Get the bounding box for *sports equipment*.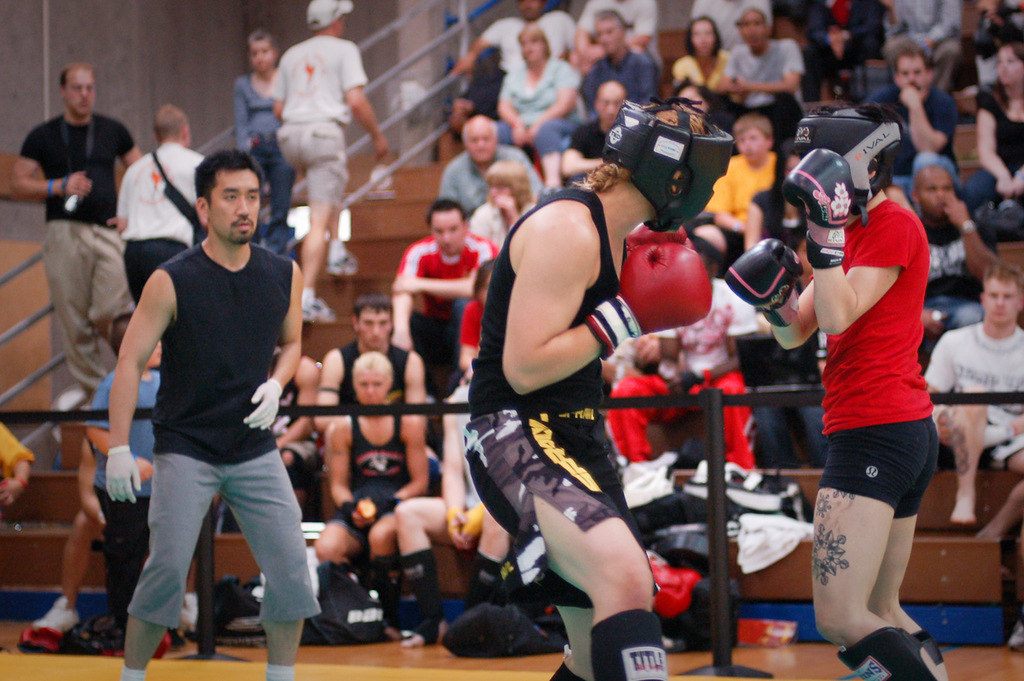
bbox=[590, 226, 707, 358].
